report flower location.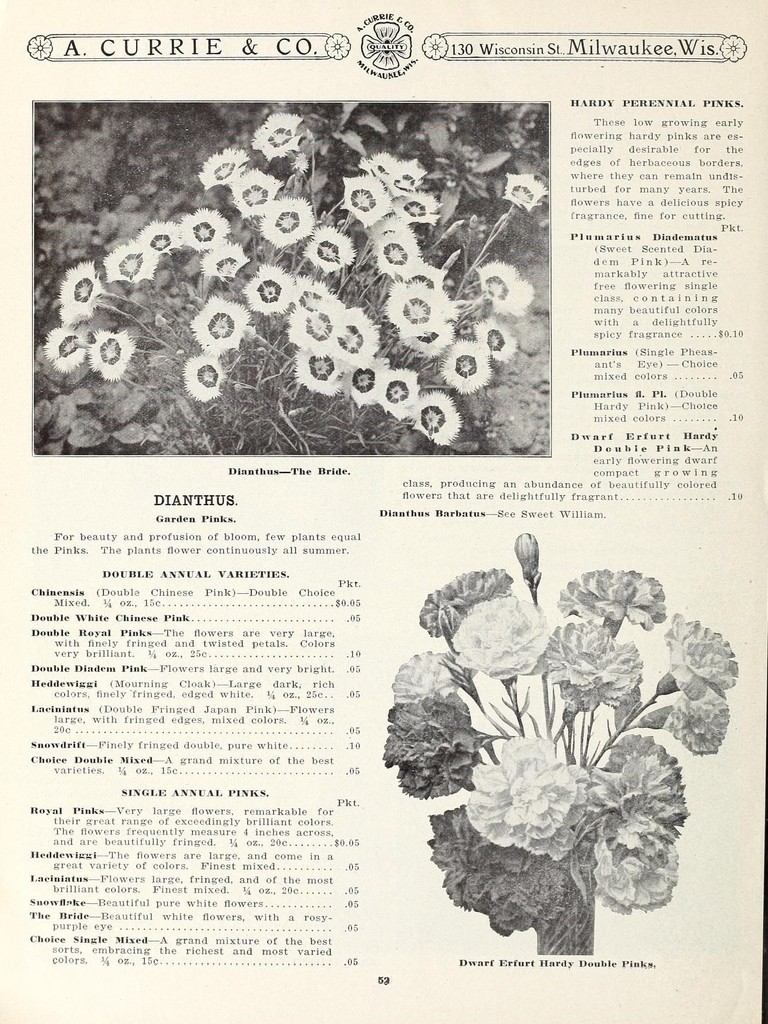
Report: {"left": 452, "top": 717, "right": 518, "bottom": 783}.
